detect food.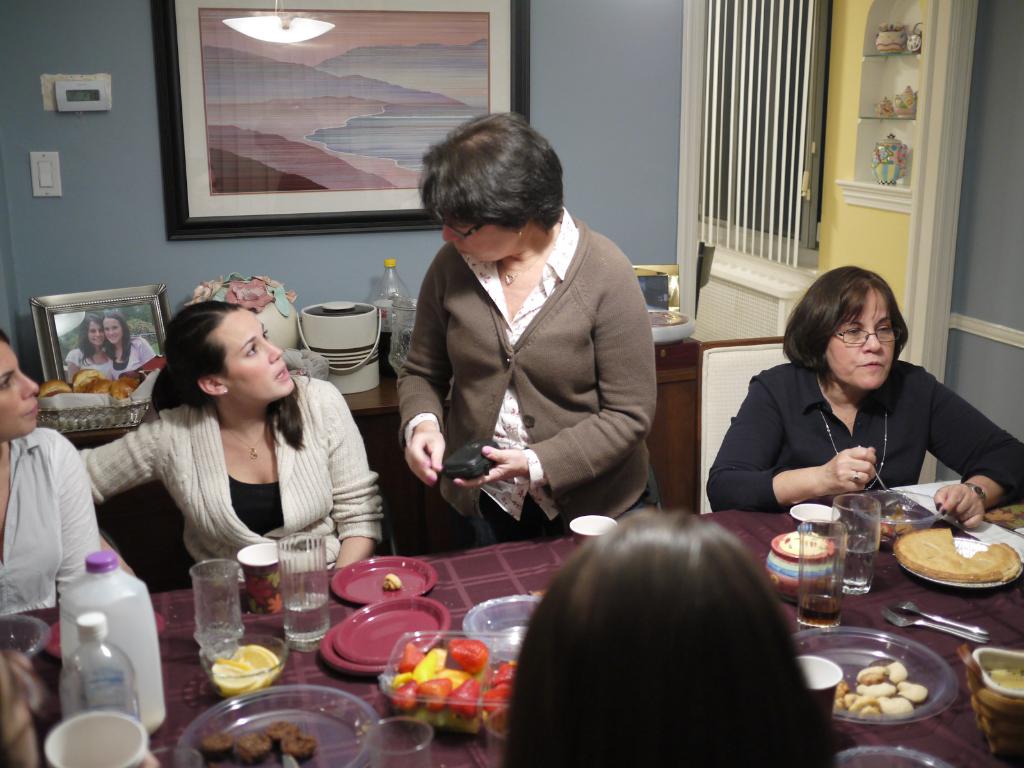
Detected at region(201, 724, 235, 767).
